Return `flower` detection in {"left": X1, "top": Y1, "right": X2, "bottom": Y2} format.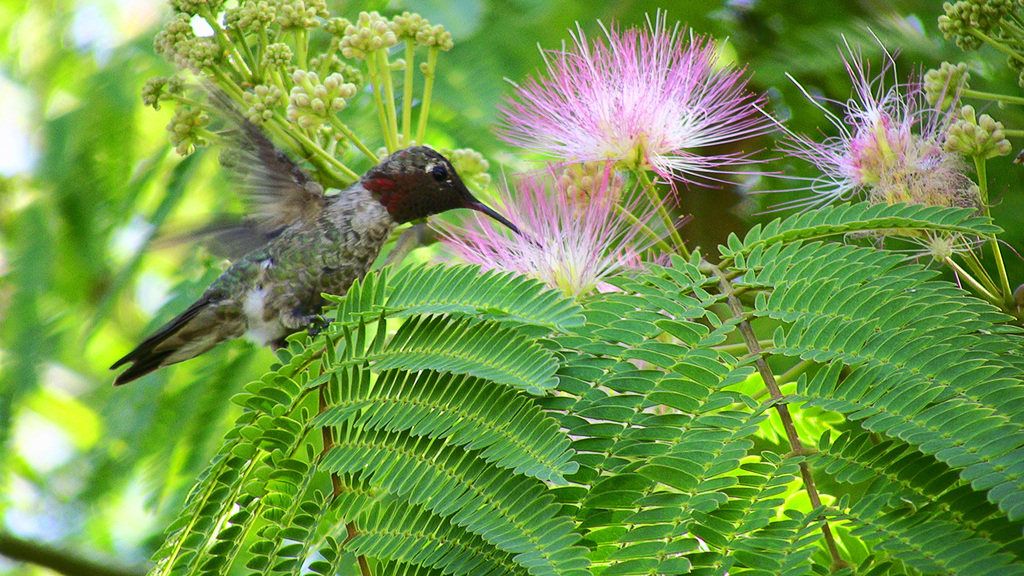
{"left": 422, "top": 154, "right": 686, "bottom": 316}.
